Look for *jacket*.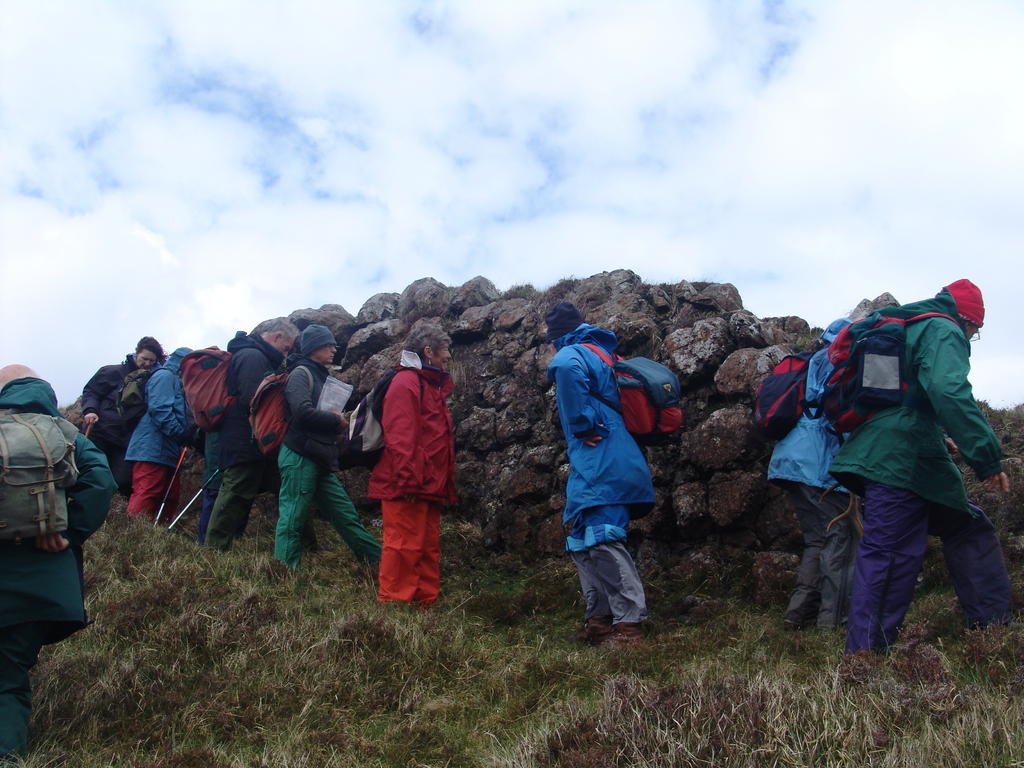
Found: <box>543,320,659,526</box>.
